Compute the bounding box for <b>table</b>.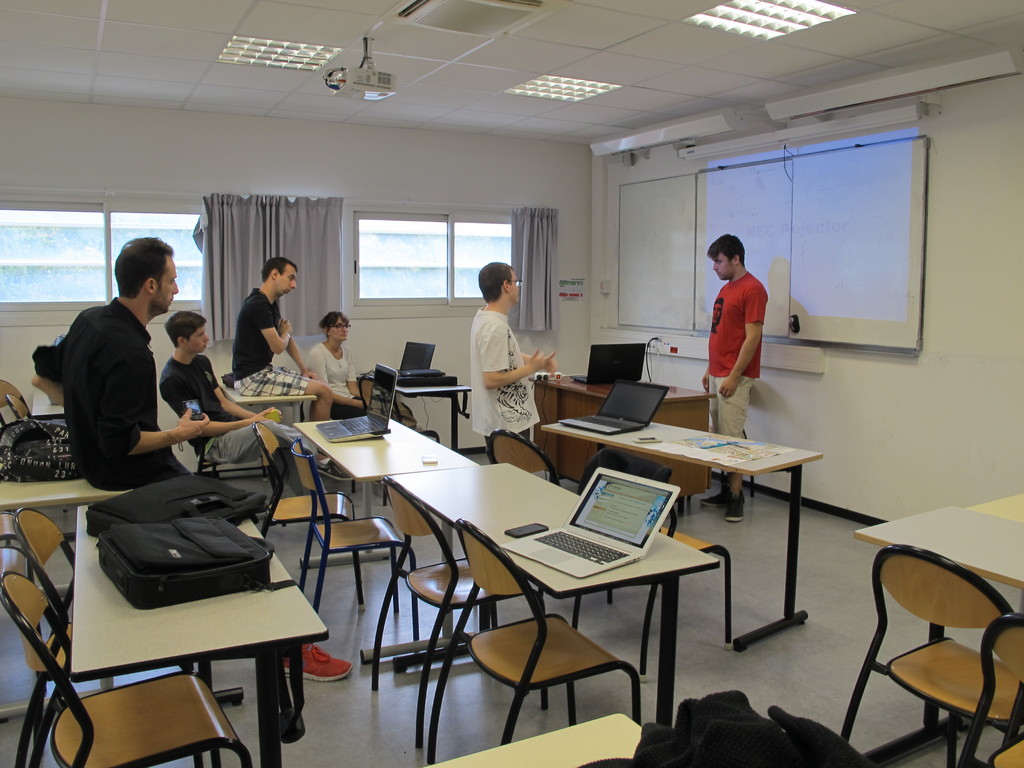
Rect(366, 375, 470, 449).
